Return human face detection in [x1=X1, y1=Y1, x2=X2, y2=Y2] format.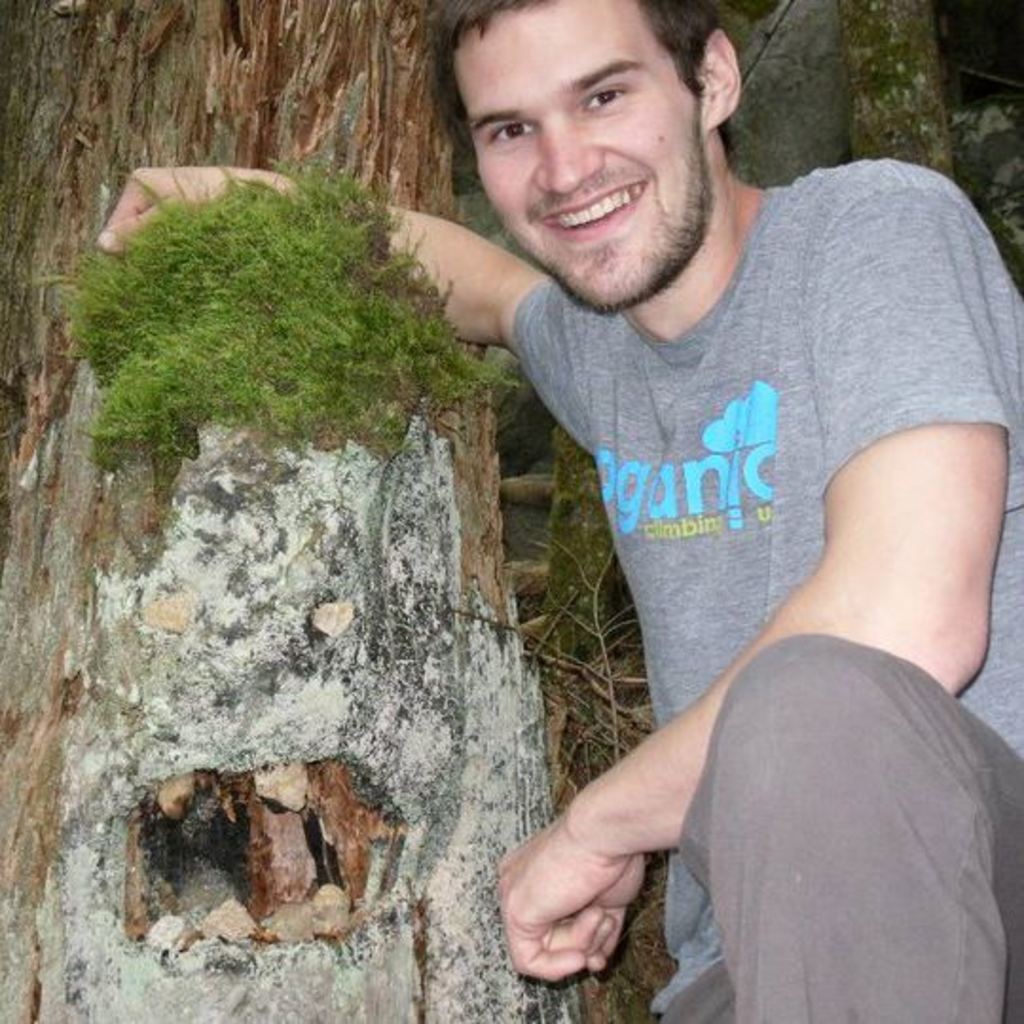
[x1=451, y1=2, x2=700, y2=307].
